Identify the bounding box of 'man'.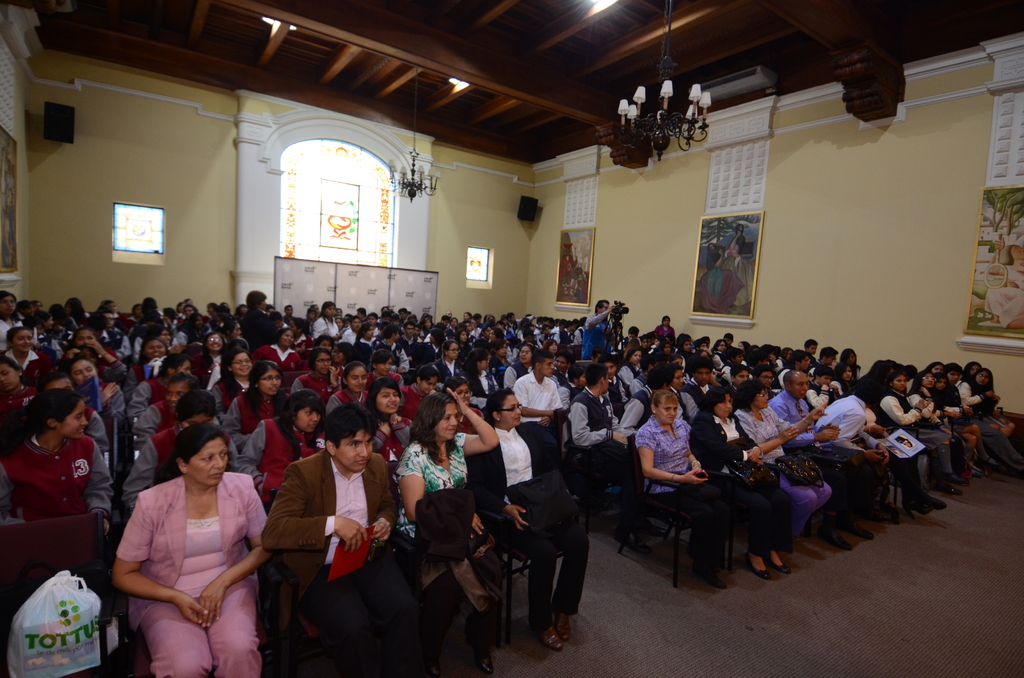
(261,403,425,677).
